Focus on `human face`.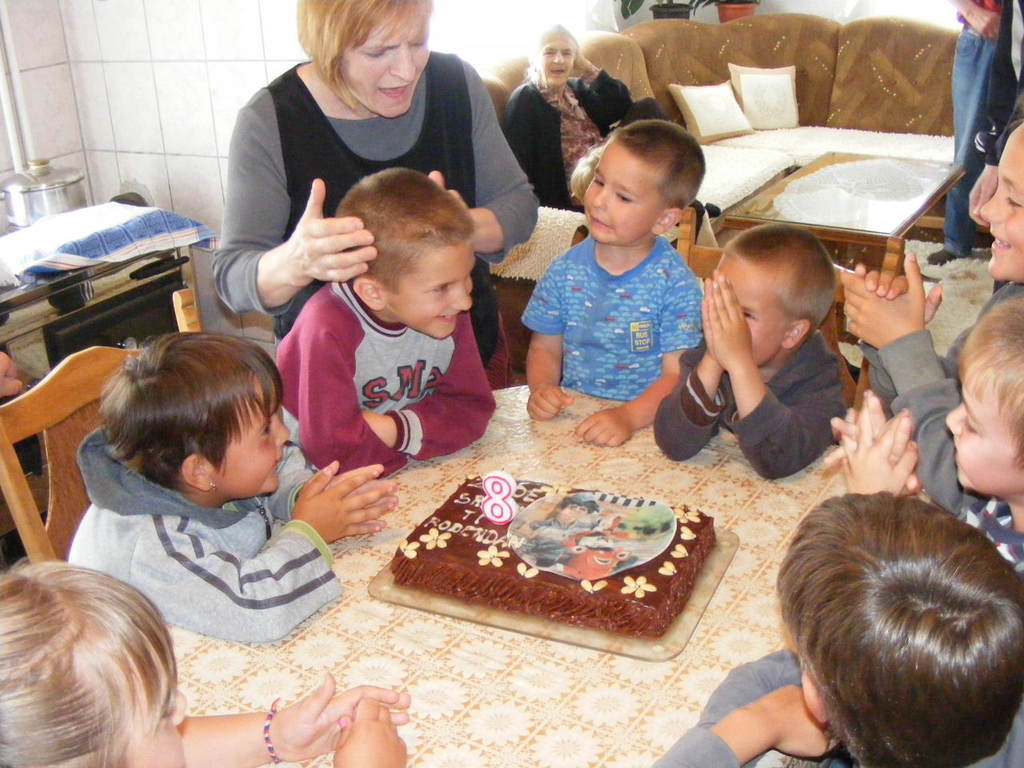
Focused at bbox=[212, 370, 294, 502].
